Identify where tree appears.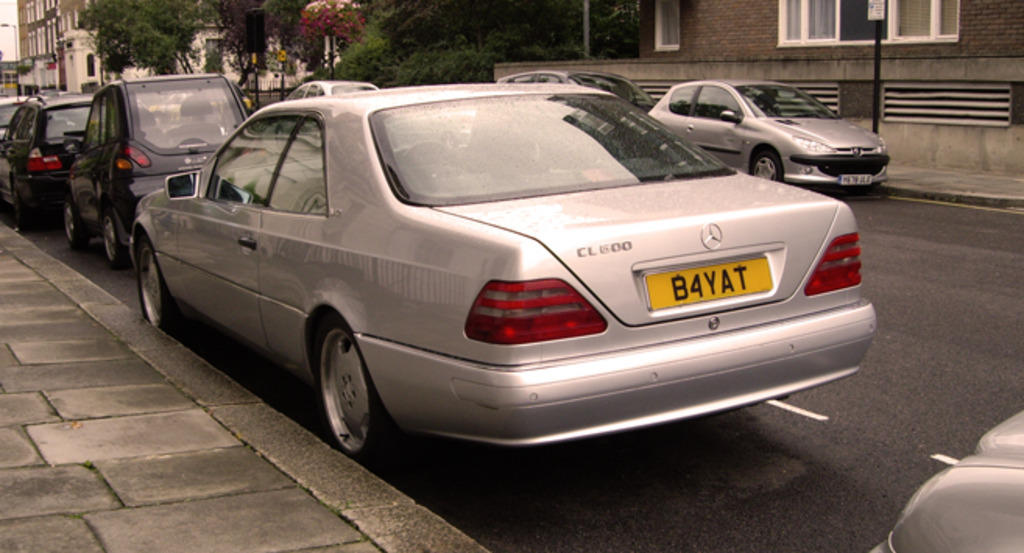
Appears at detection(192, 45, 229, 79).
